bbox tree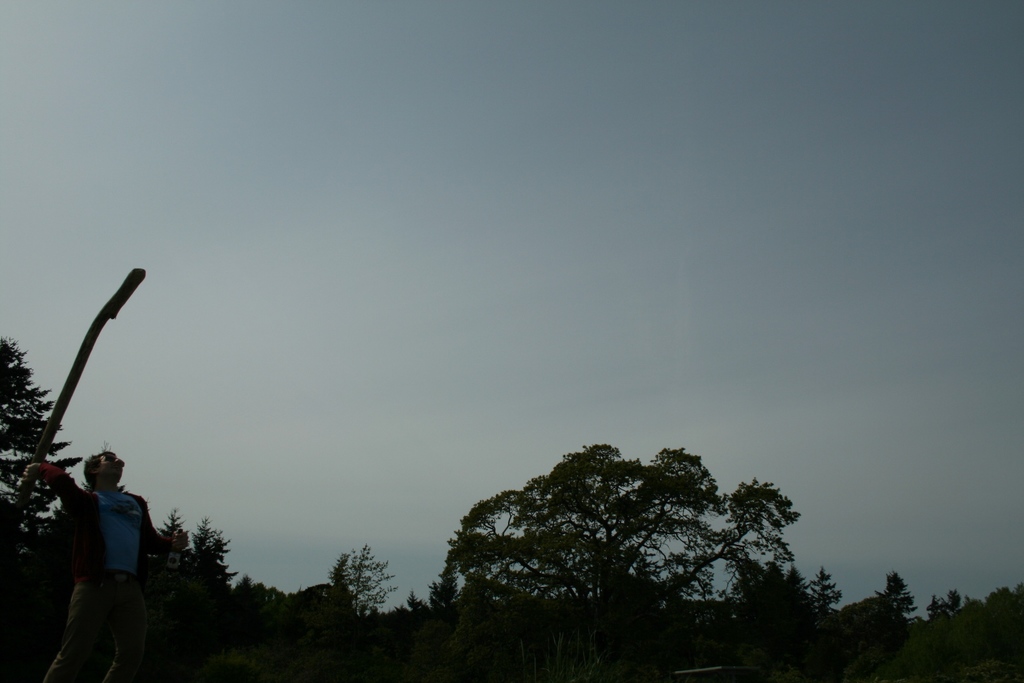
select_region(241, 568, 291, 682)
